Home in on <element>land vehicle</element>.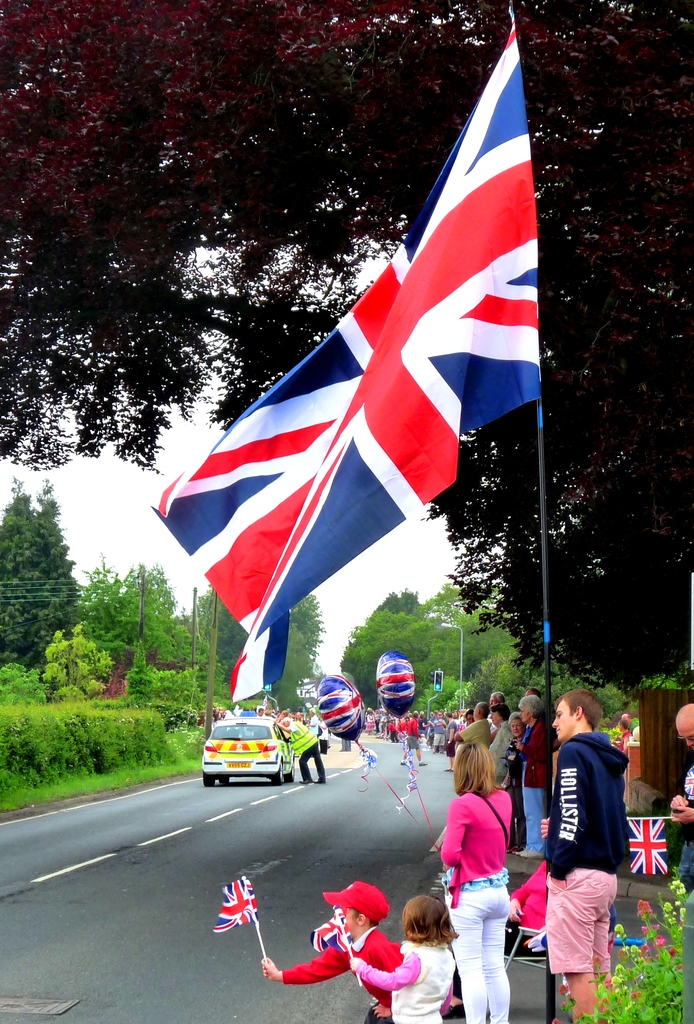
Homed in at (left=199, top=716, right=300, bottom=797).
